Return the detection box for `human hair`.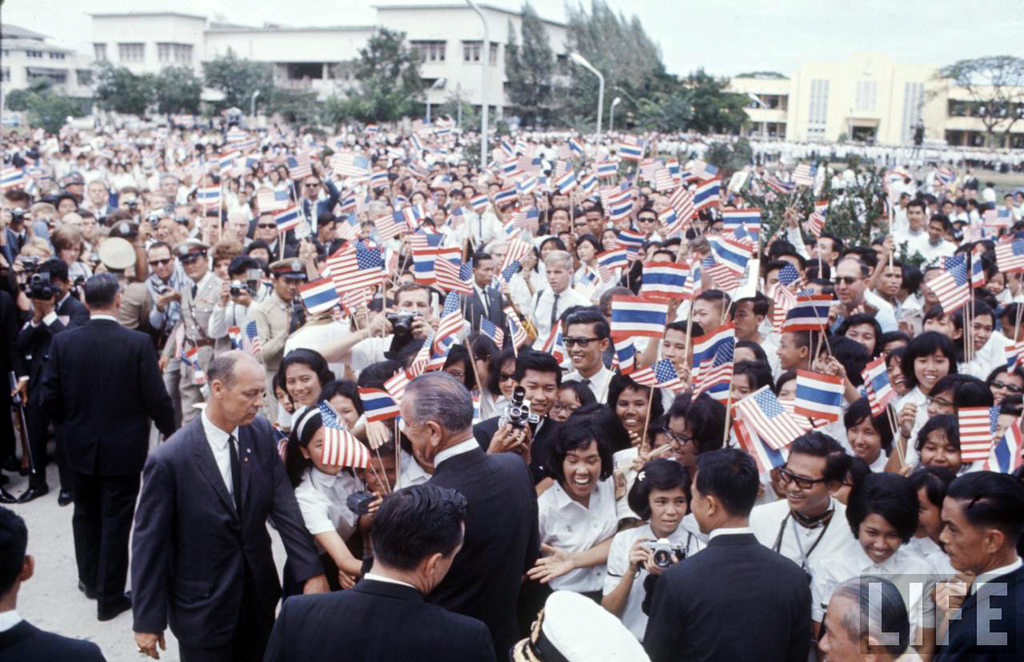
(left=285, top=402, right=328, bottom=486).
